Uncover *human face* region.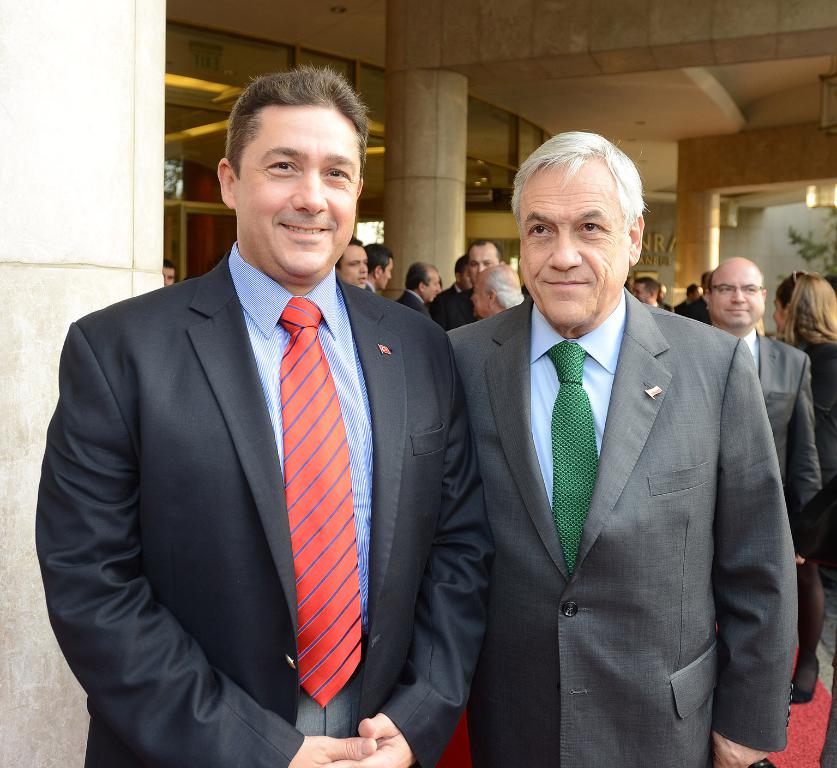
Uncovered: [710,266,764,329].
